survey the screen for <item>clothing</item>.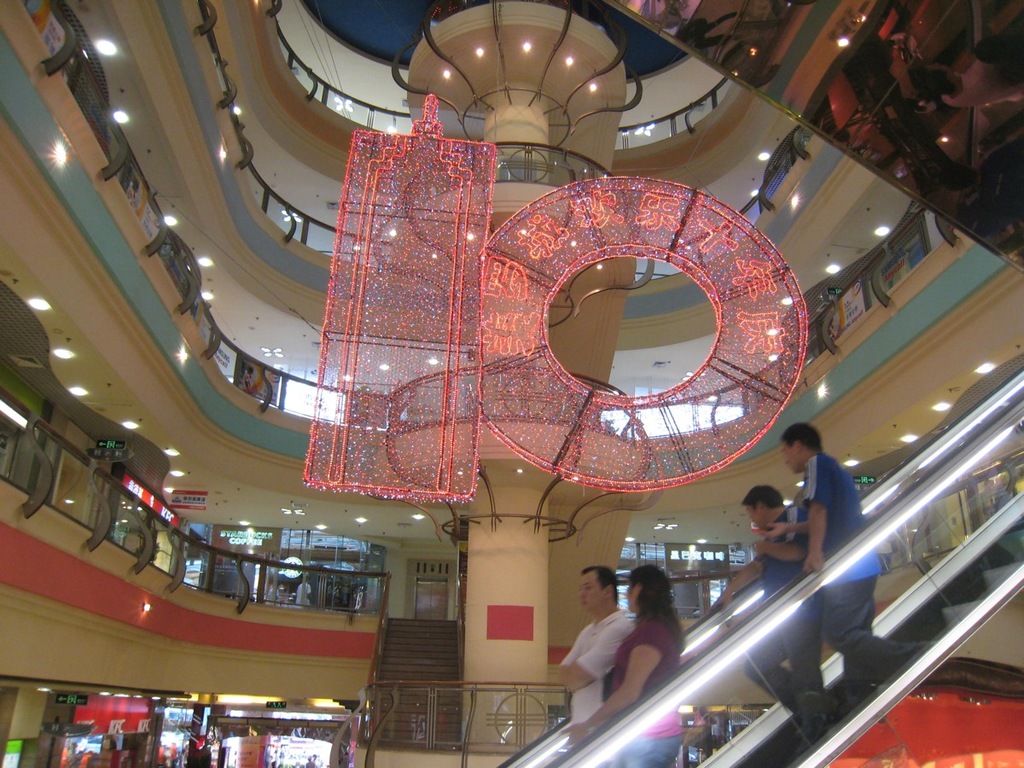
Survey found: pyautogui.locateOnScreen(744, 582, 811, 722).
